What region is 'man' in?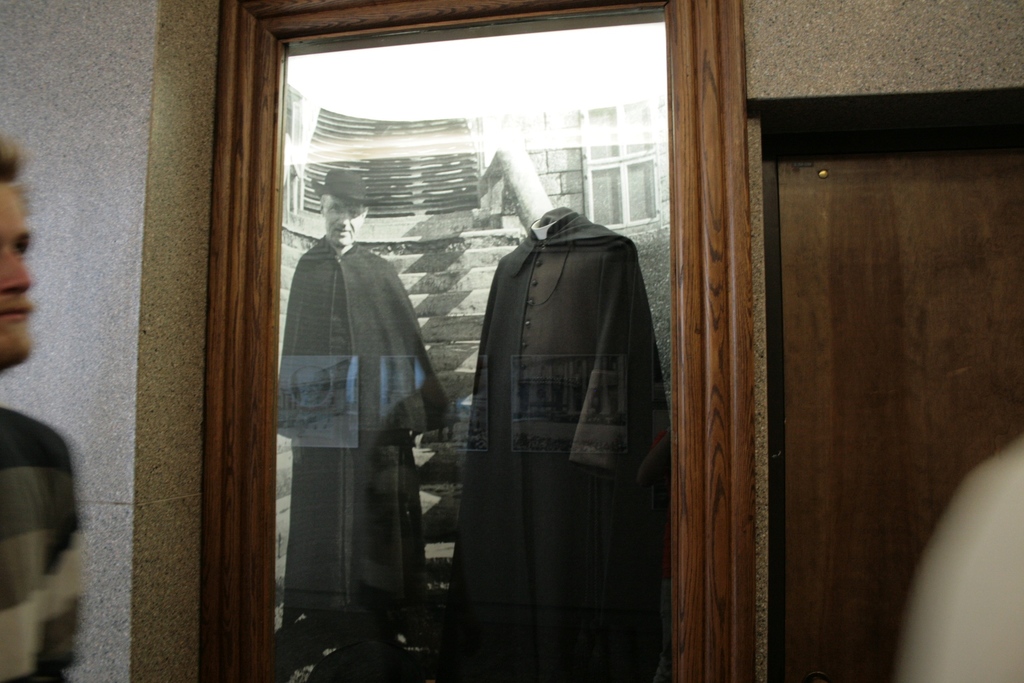
(x1=278, y1=167, x2=455, y2=652).
